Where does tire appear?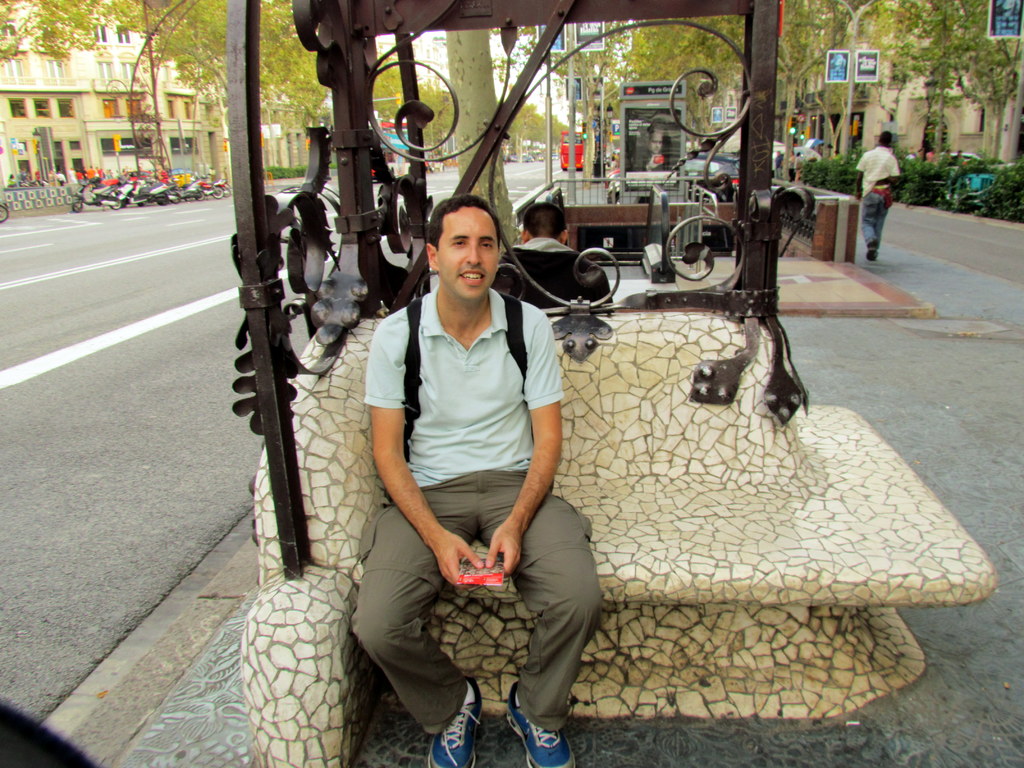
Appears at {"x1": 72, "y1": 204, "x2": 84, "y2": 211}.
